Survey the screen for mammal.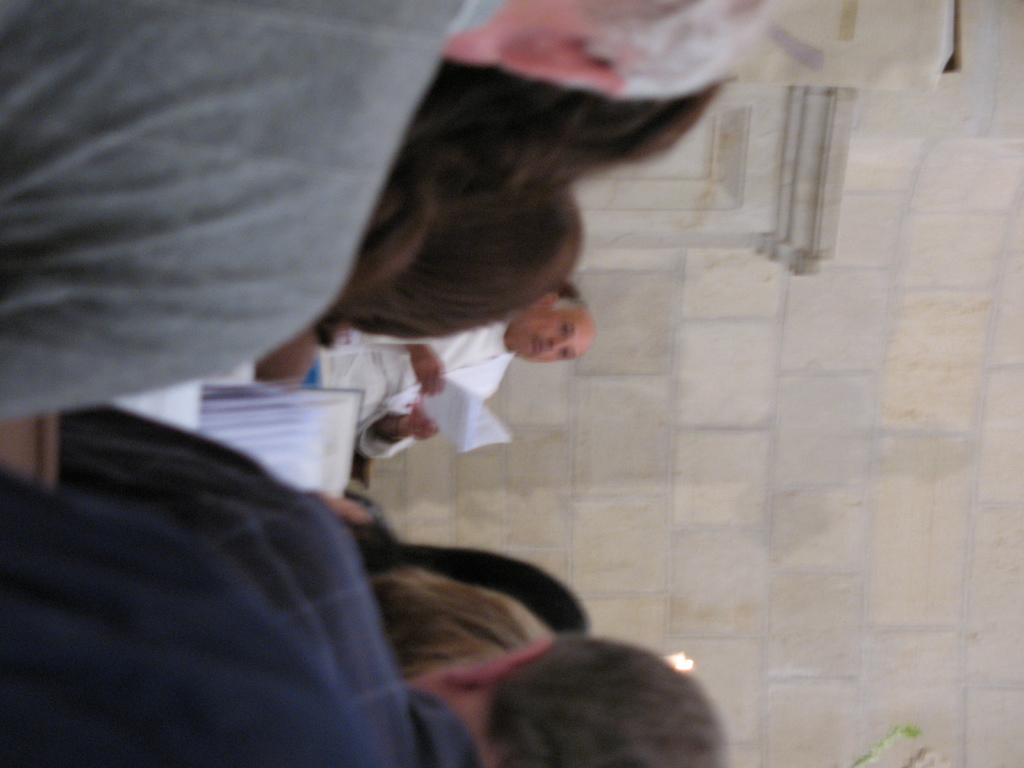
Survey found: pyautogui.locateOnScreen(0, 0, 783, 425).
